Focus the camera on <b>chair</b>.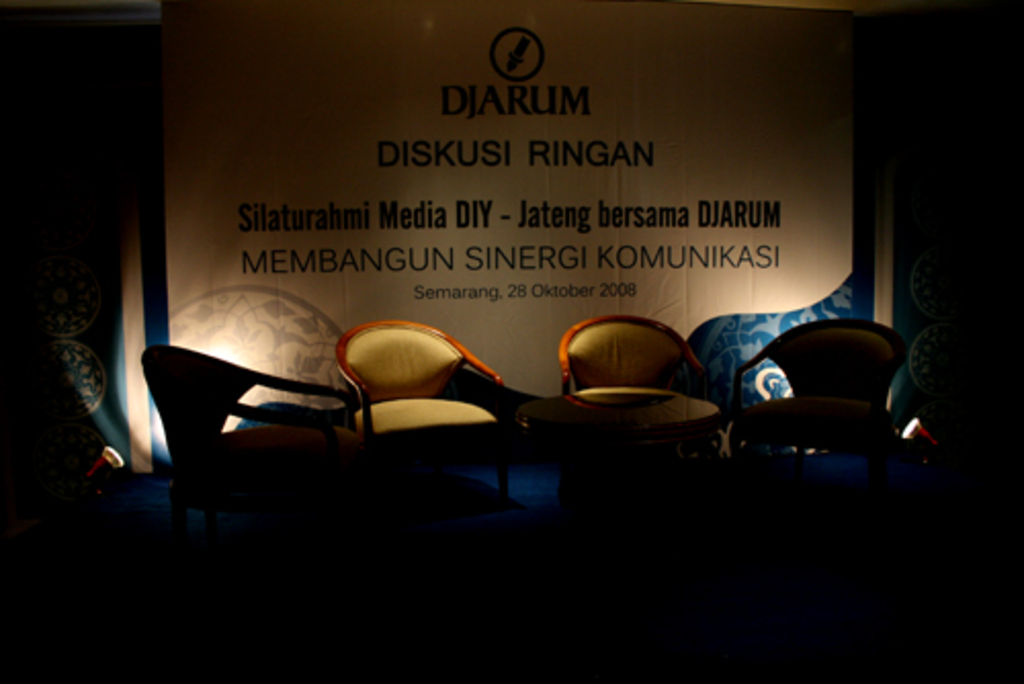
Focus region: bbox=(715, 326, 903, 496).
